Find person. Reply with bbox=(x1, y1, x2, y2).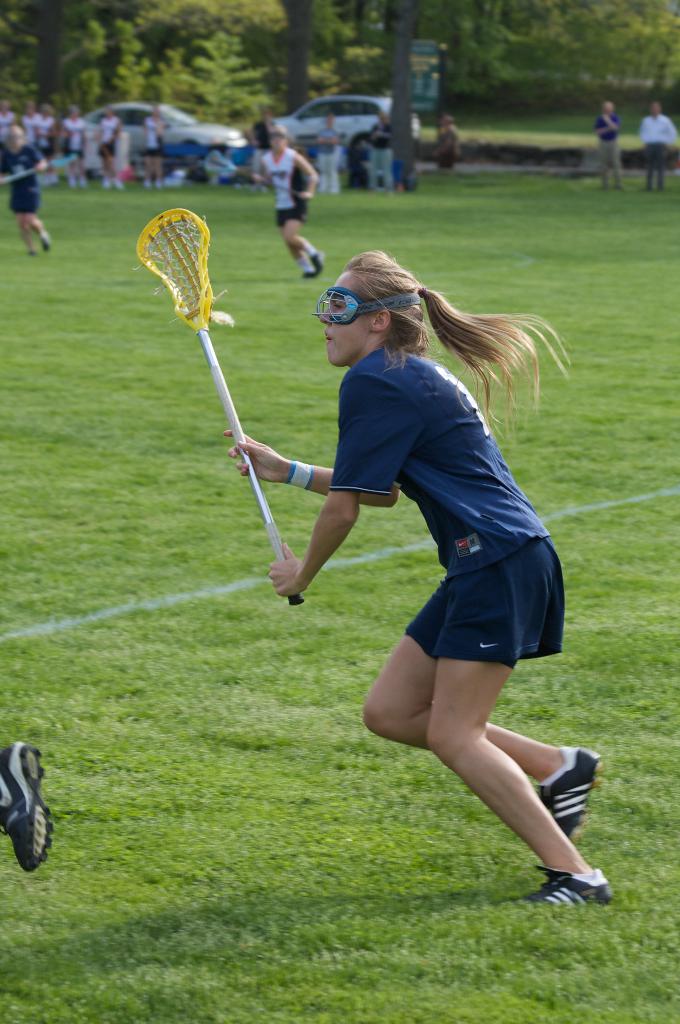
bbox=(0, 740, 52, 877).
